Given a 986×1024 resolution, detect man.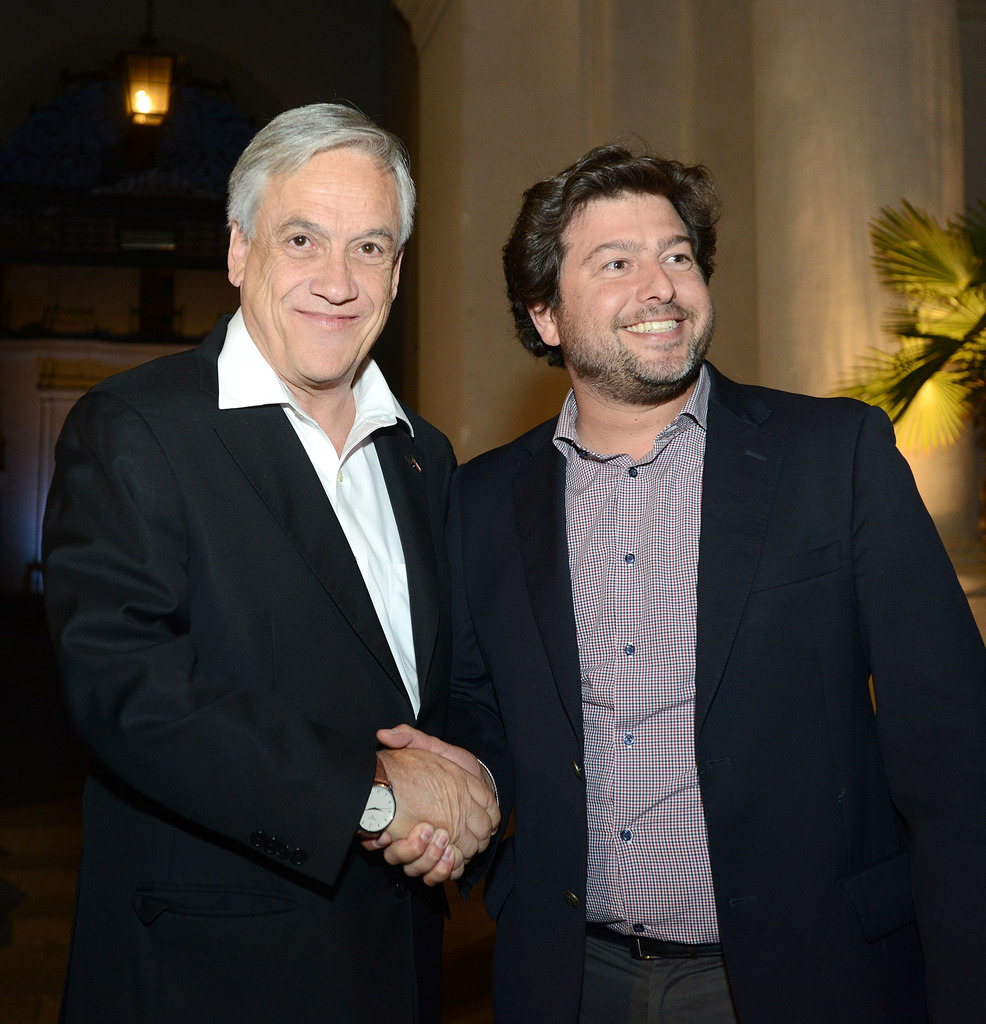
<region>0, 99, 510, 1023</region>.
